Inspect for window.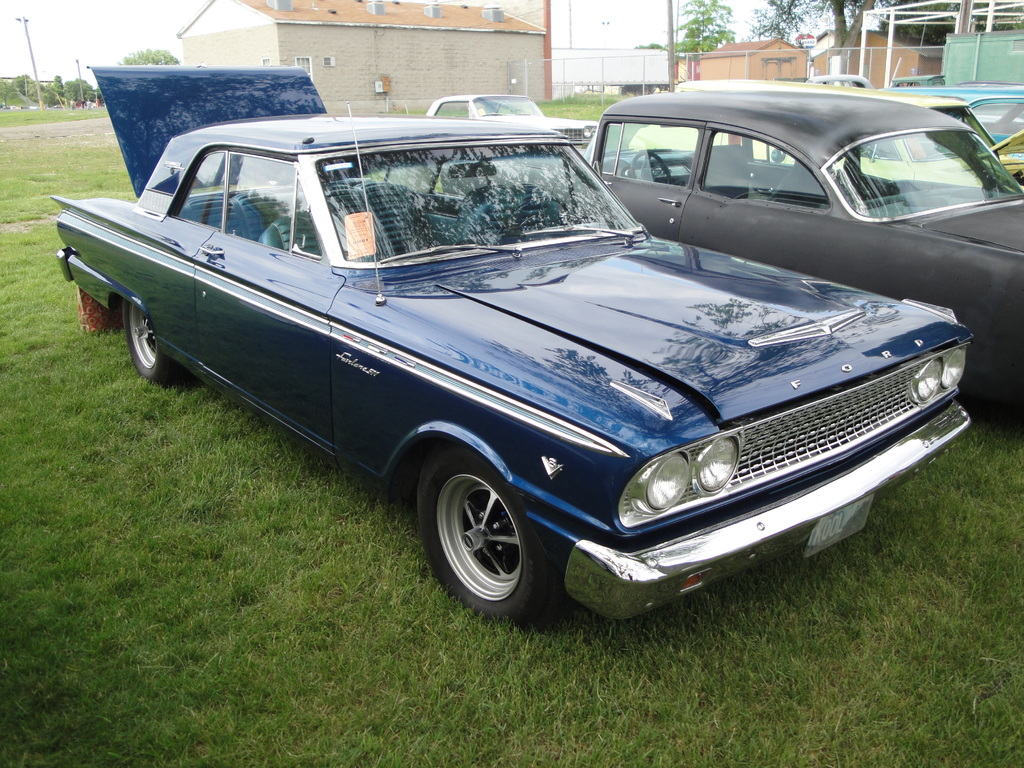
Inspection: [295, 56, 311, 81].
